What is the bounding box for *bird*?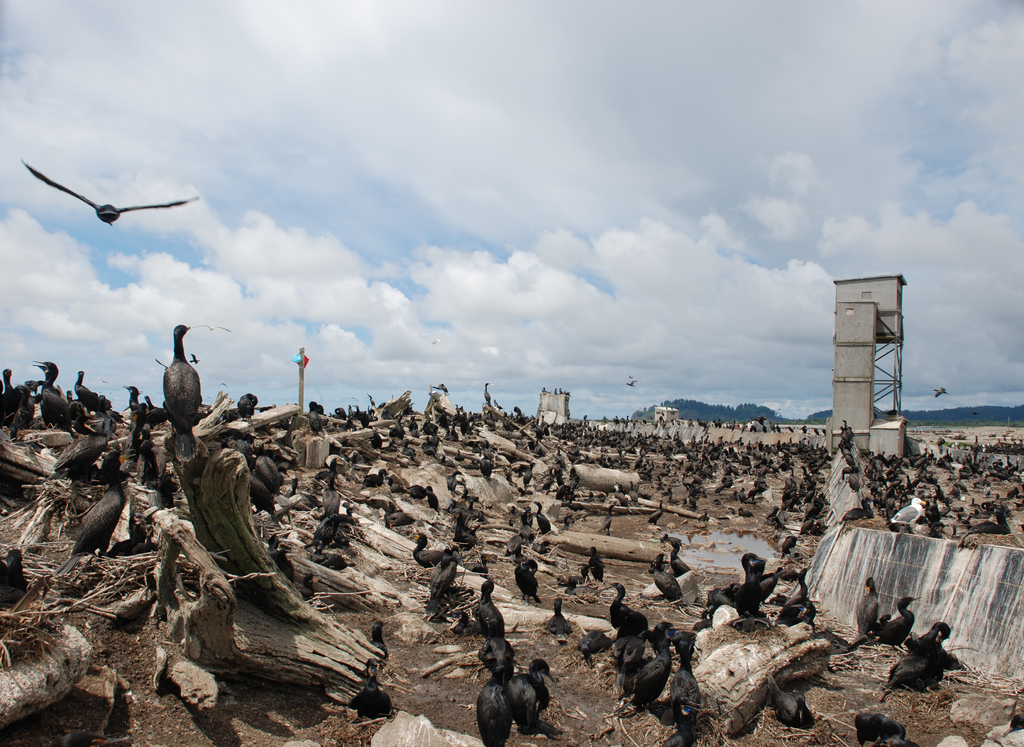
(556, 597, 575, 659).
